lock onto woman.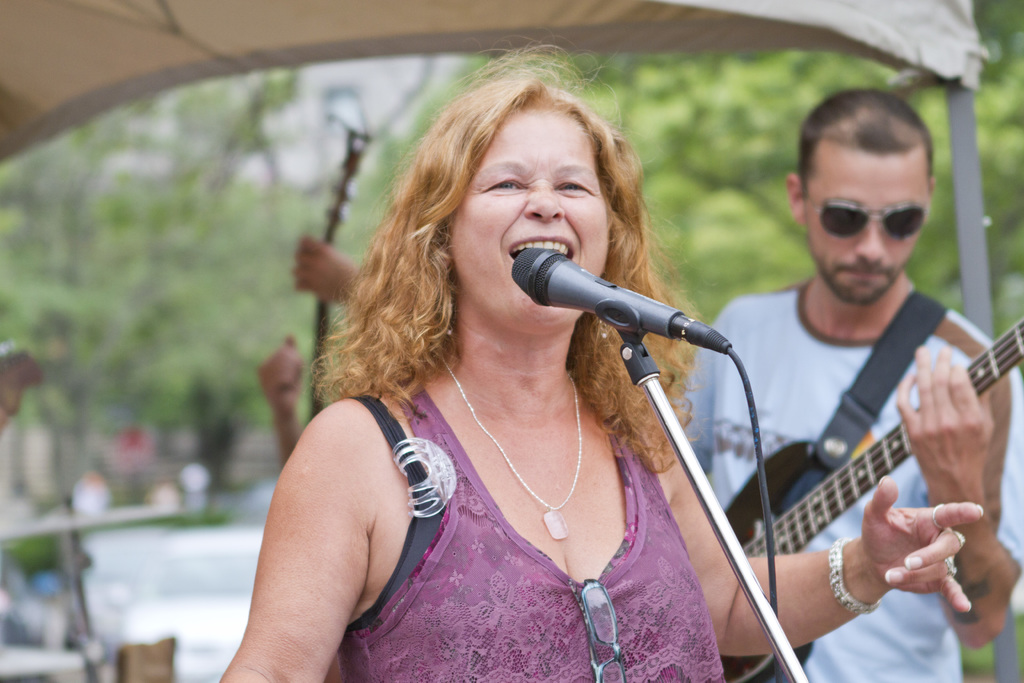
Locked: 230:69:817:678.
